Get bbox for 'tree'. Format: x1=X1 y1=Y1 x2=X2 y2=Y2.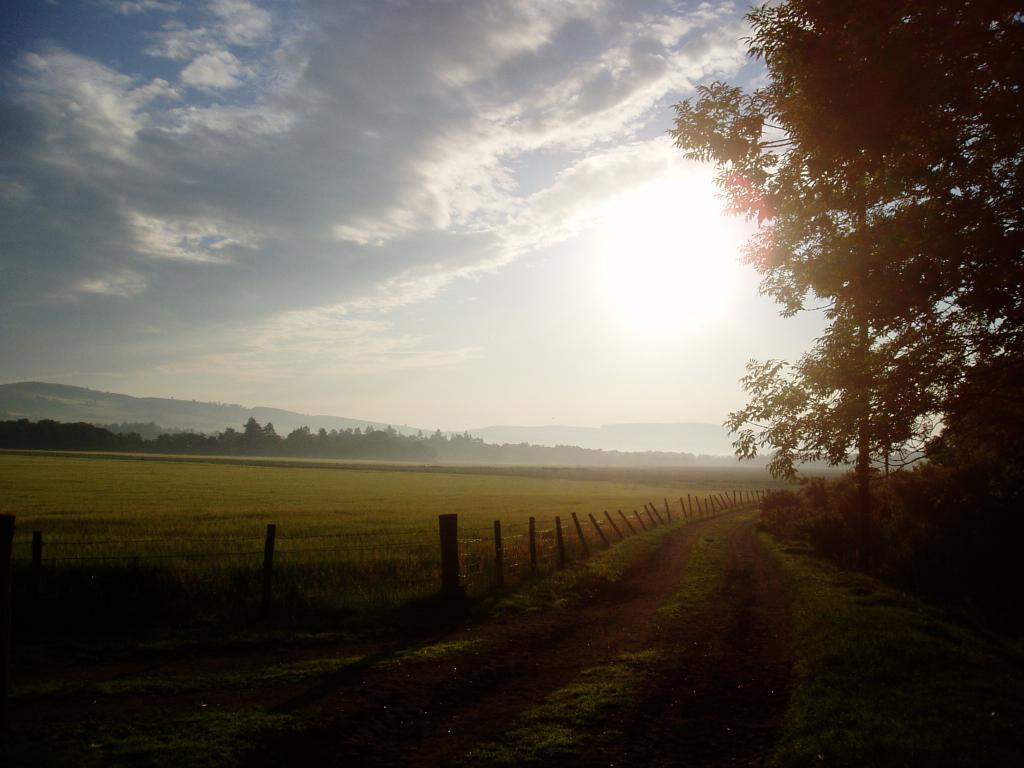
x1=730 y1=0 x2=1023 y2=363.
